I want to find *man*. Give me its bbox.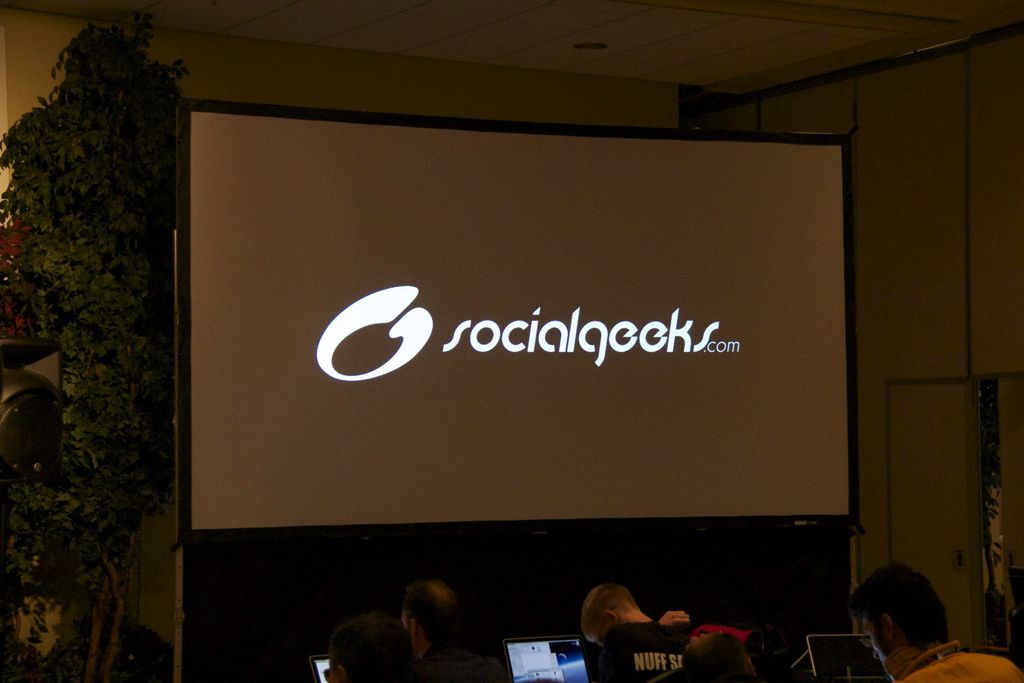
locate(330, 611, 420, 682).
